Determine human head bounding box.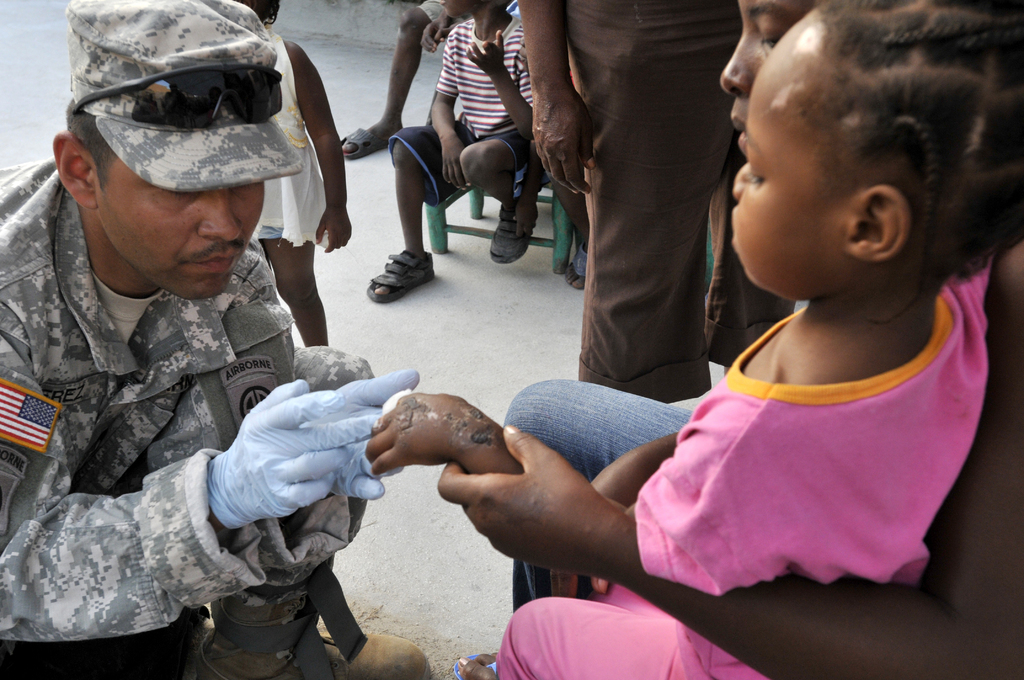
Determined: <box>719,0,820,161</box>.
